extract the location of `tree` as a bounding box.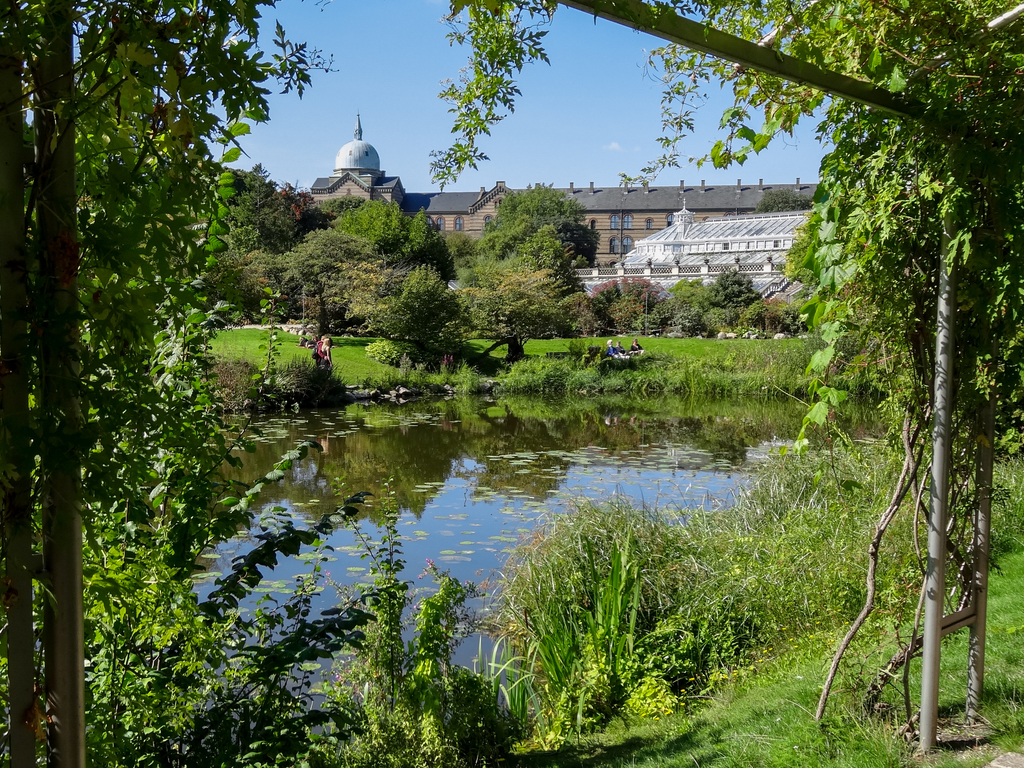
x1=480, y1=260, x2=583, y2=341.
